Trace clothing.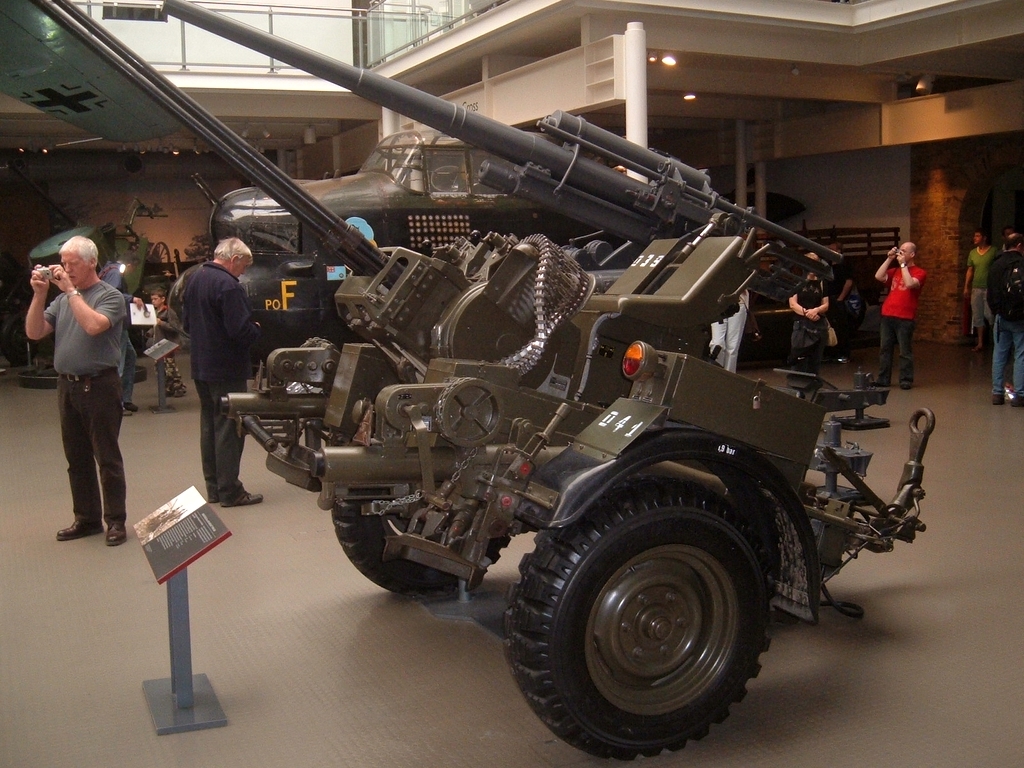
Traced to 166,267,245,493.
